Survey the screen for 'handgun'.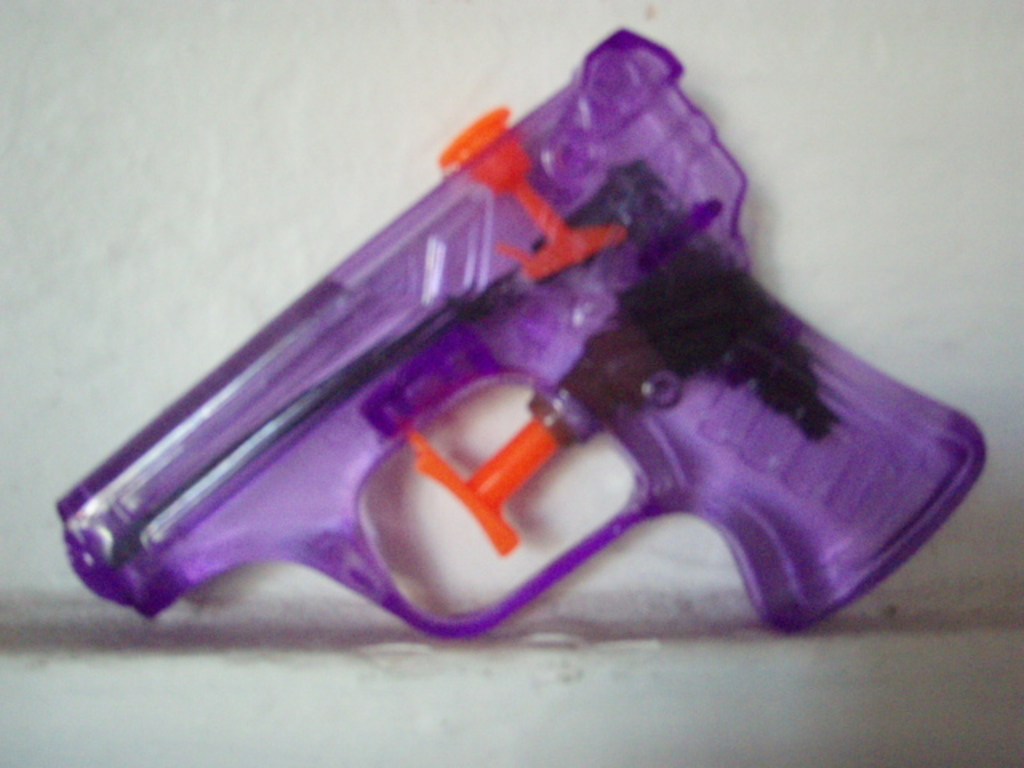
Survey found: <bbox>56, 19, 990, 635</bbox>.
